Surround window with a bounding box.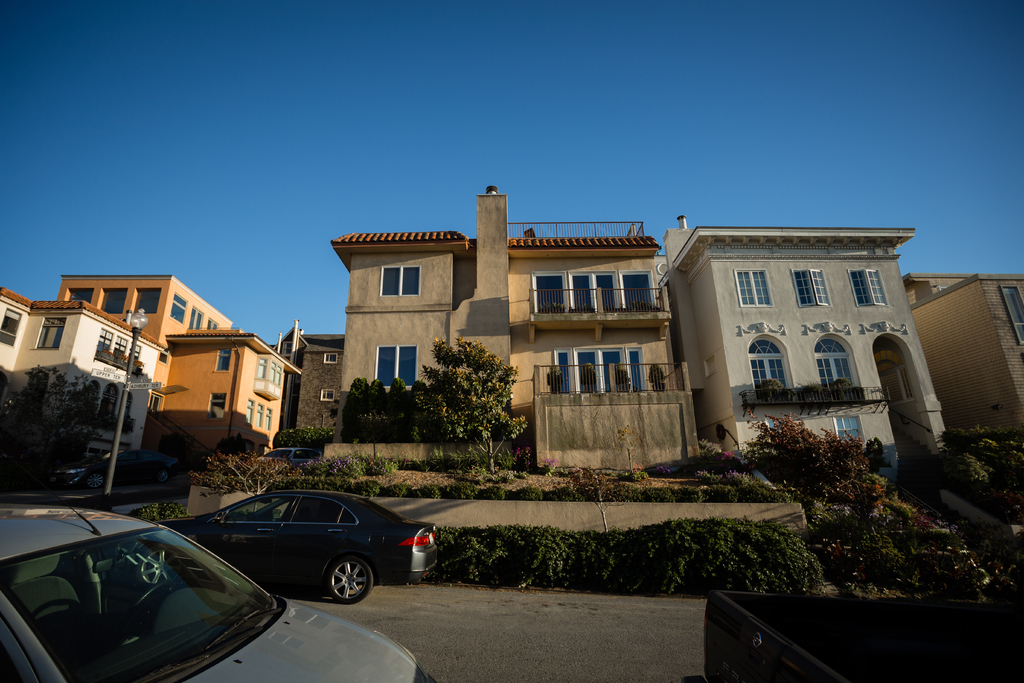
bbox(104, 288, 130, 313).
